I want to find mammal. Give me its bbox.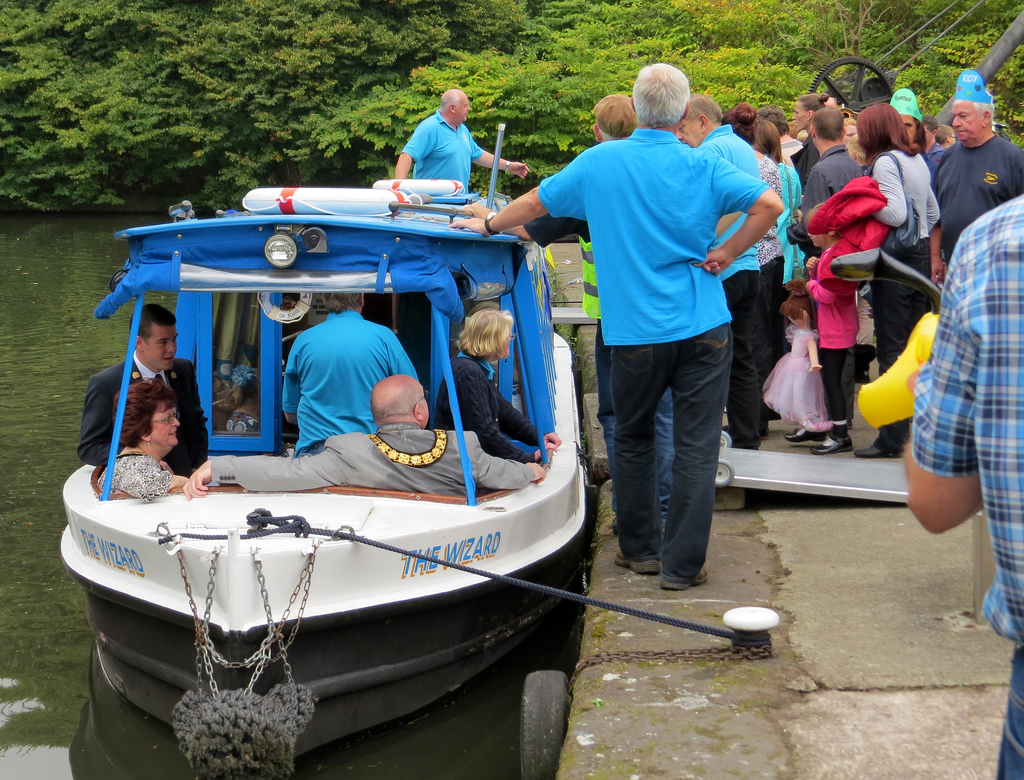
[left=434, top=309, right=560, bottom=464].
